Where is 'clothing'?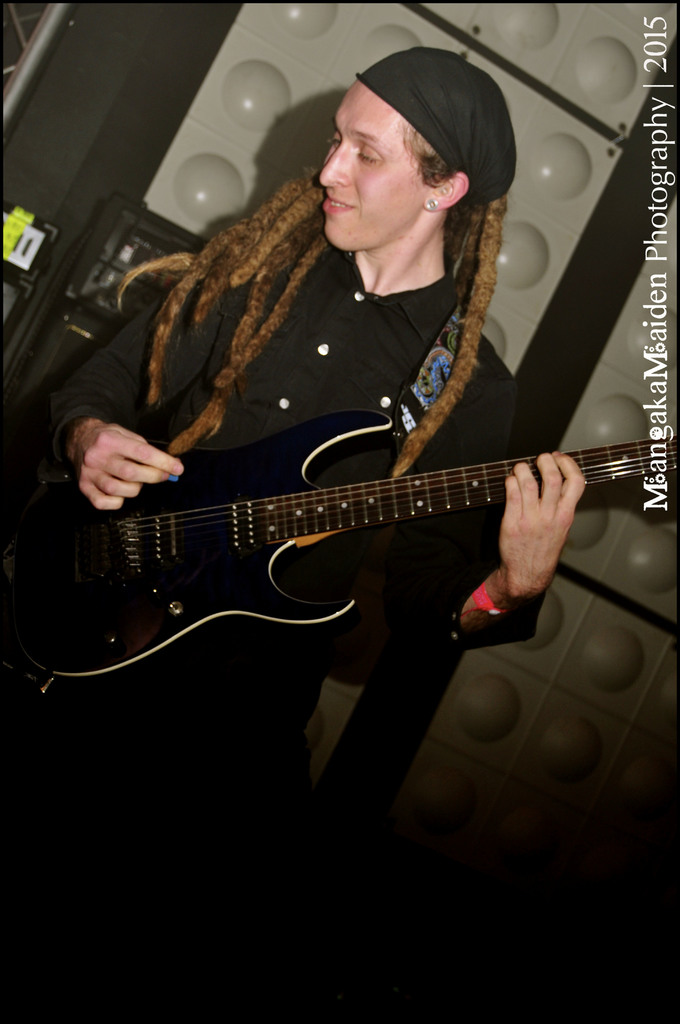
(42,257,563,955).
